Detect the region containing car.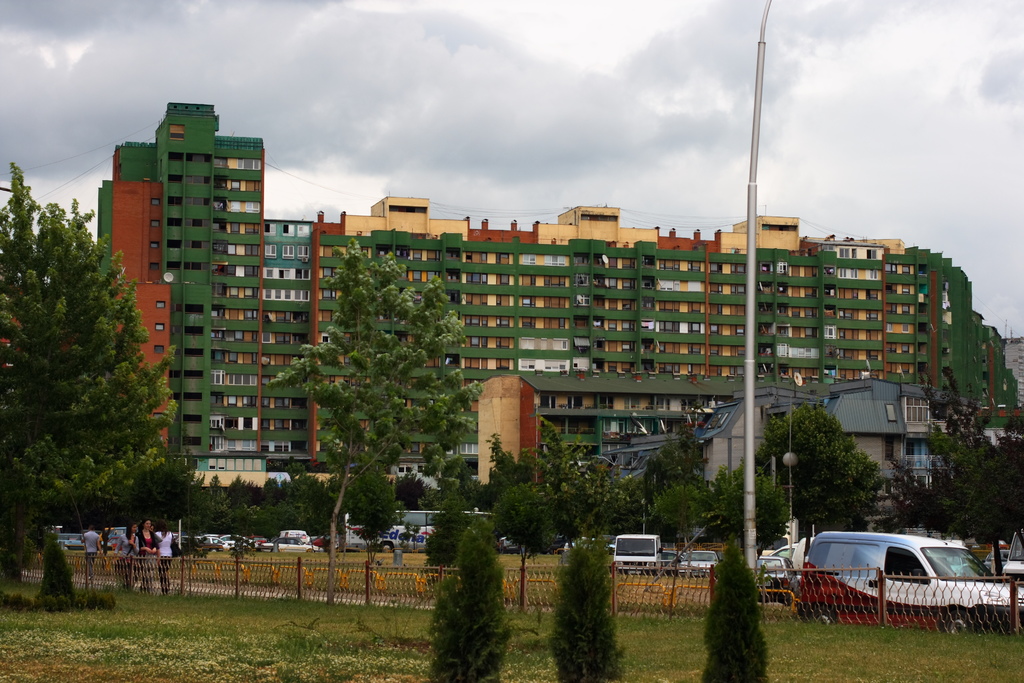
x1=785, y1=524, x2=1022, y2=638.
